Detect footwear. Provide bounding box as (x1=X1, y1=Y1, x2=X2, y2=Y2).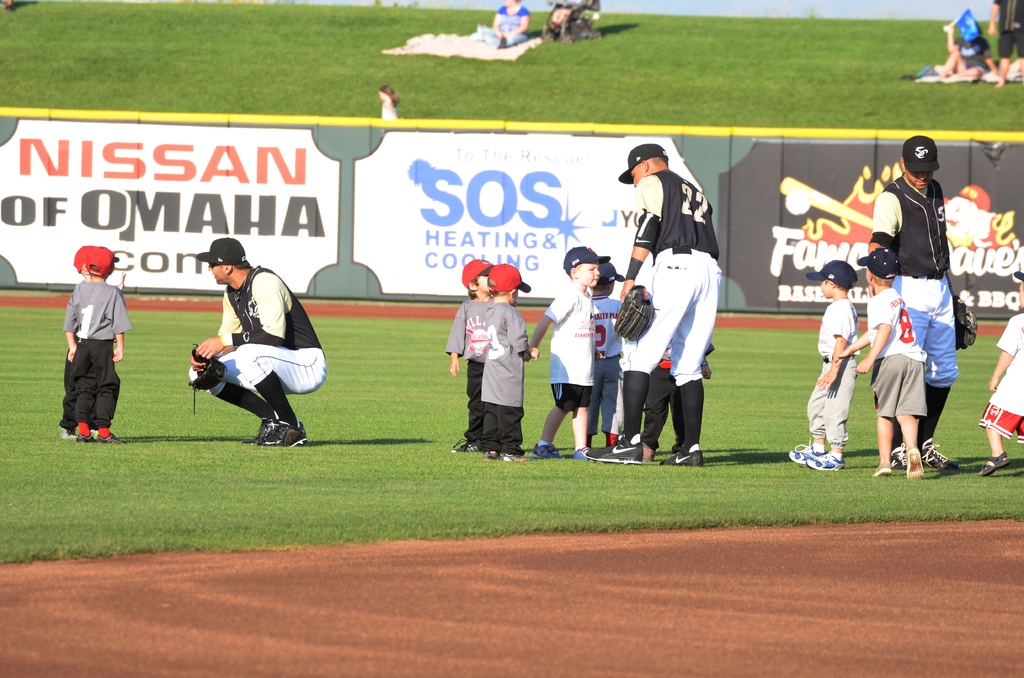
(x1=76, y1=431, x2=95, y2=445).
